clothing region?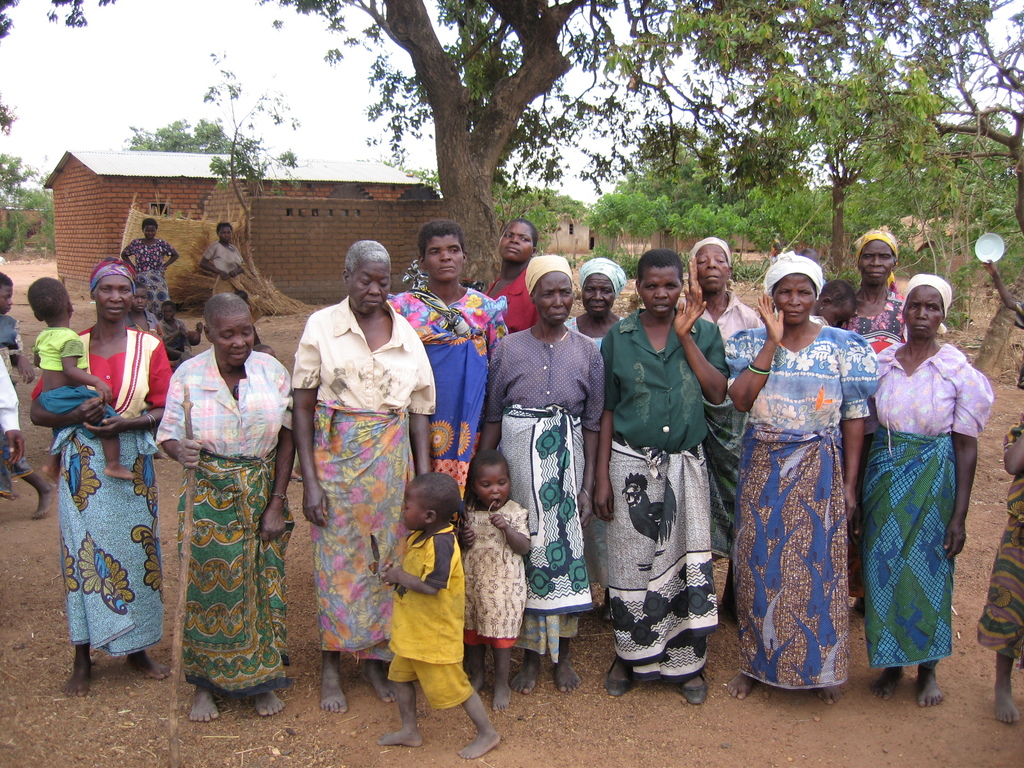
<bbox>393, 280, 504, 490</bbox>
